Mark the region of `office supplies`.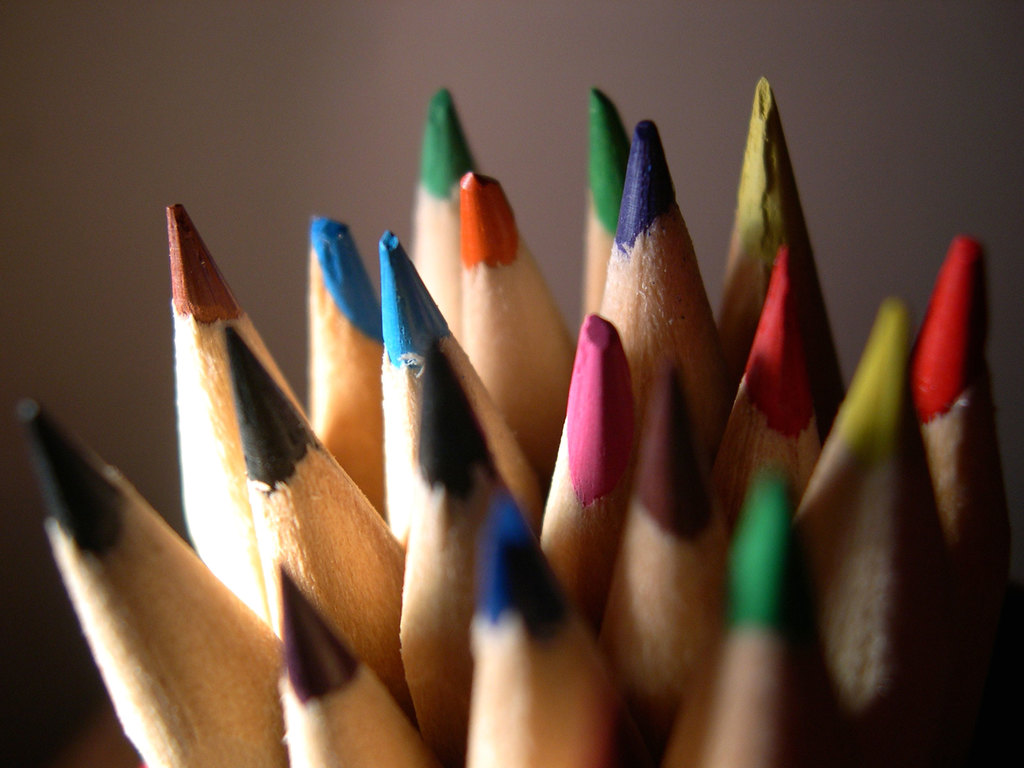
Region: (465,493,622,767).
